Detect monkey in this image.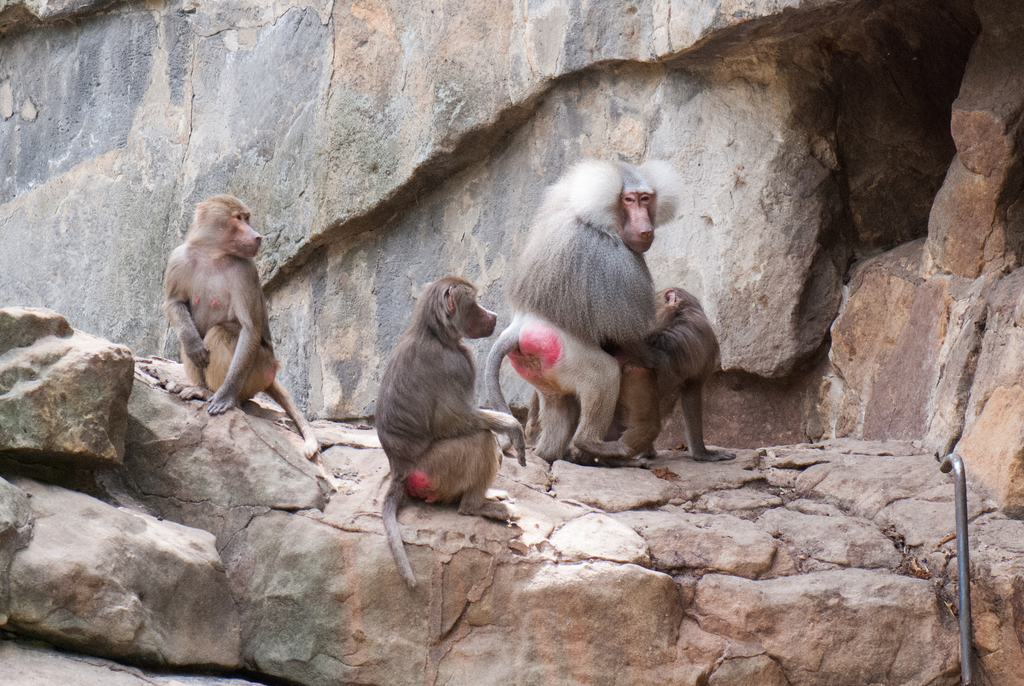
Detection: region(575, 286, 717, 463).
